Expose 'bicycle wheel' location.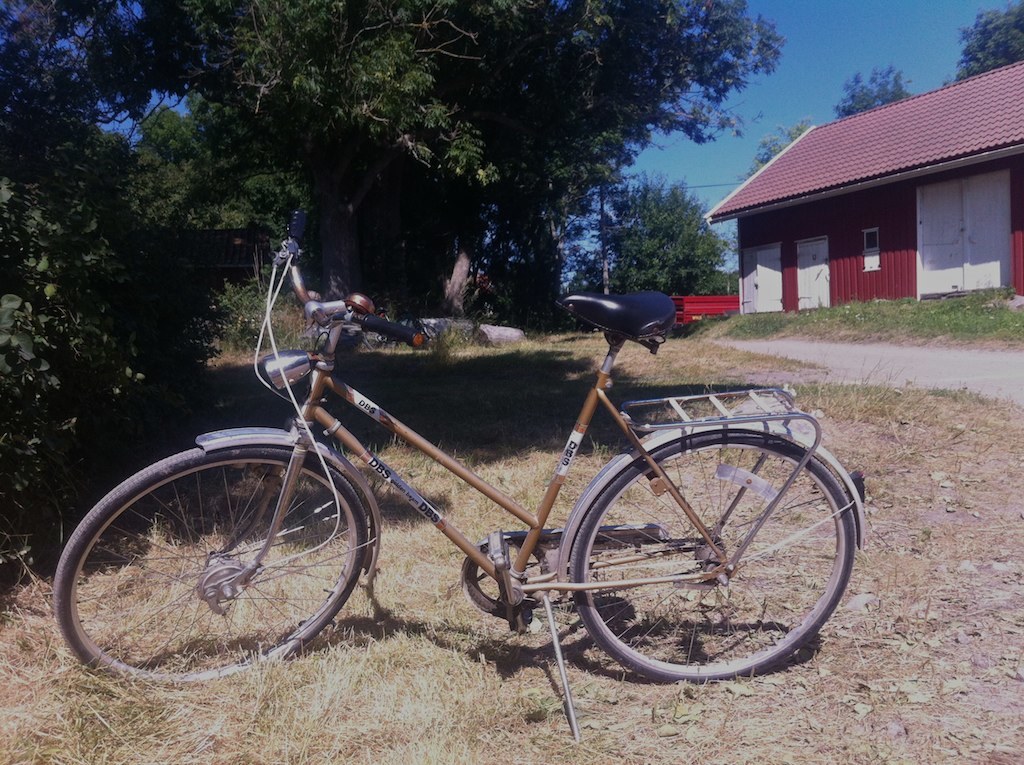
Exposed at [572, 428, 856, 687].
